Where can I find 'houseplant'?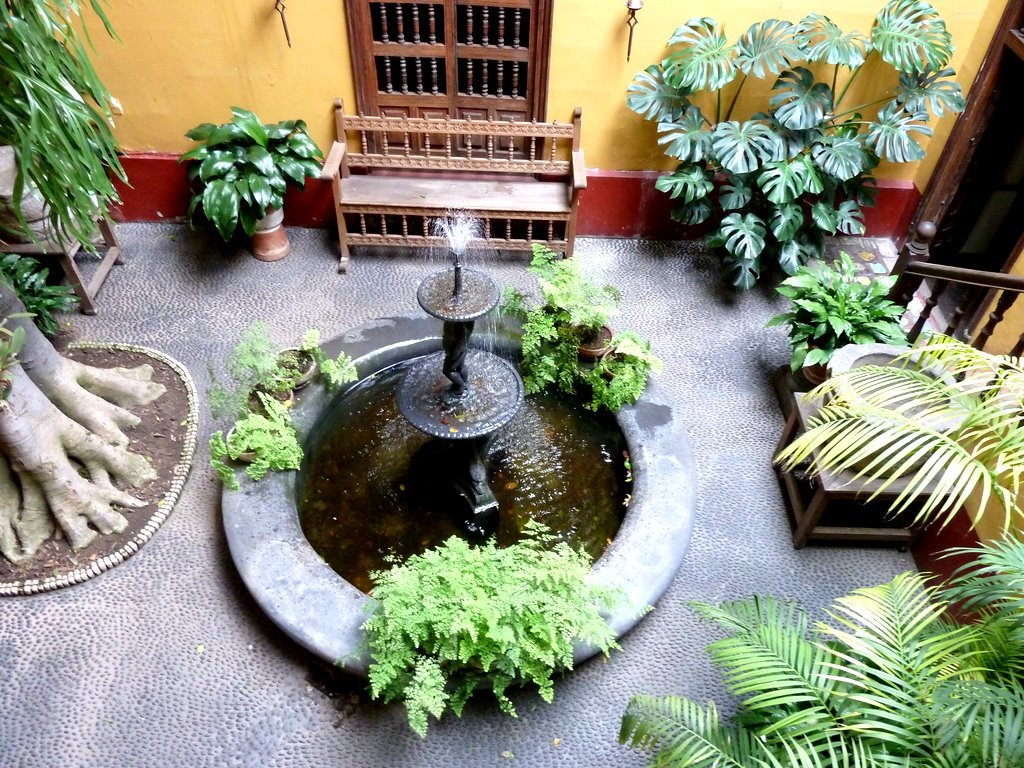
You can find it at <bbox>621, 326, 1023, 767</bbox>.
